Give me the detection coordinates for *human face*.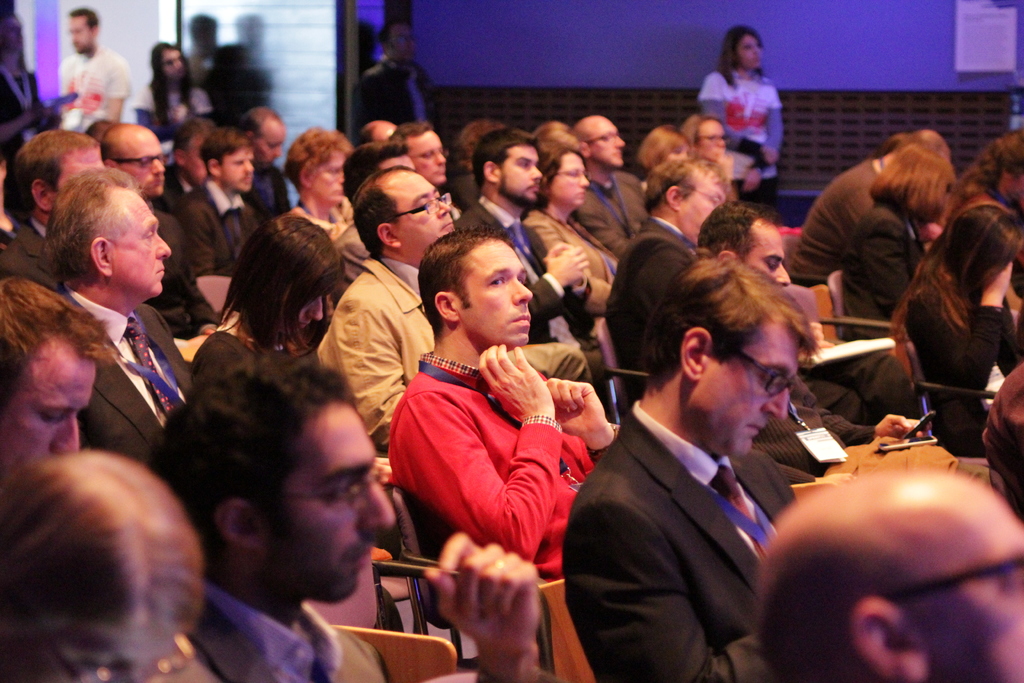
x1=0 y1=623 x2=168 y2=682.
